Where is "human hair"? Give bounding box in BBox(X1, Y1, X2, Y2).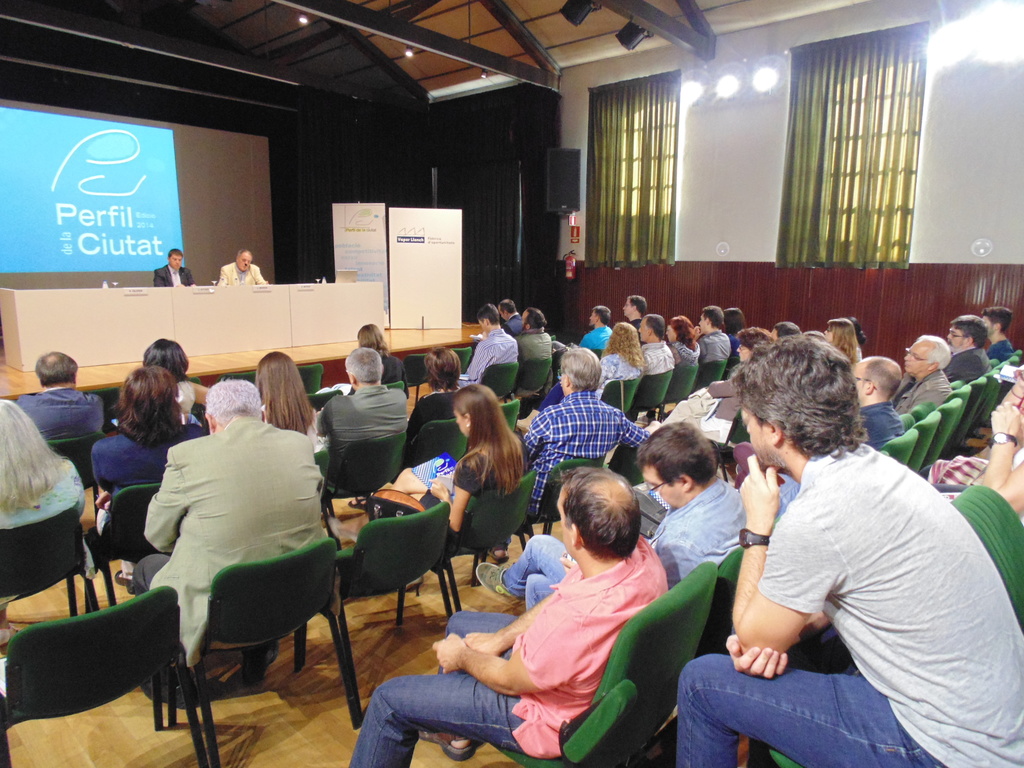
BBox(253, 350, 315, 439).
